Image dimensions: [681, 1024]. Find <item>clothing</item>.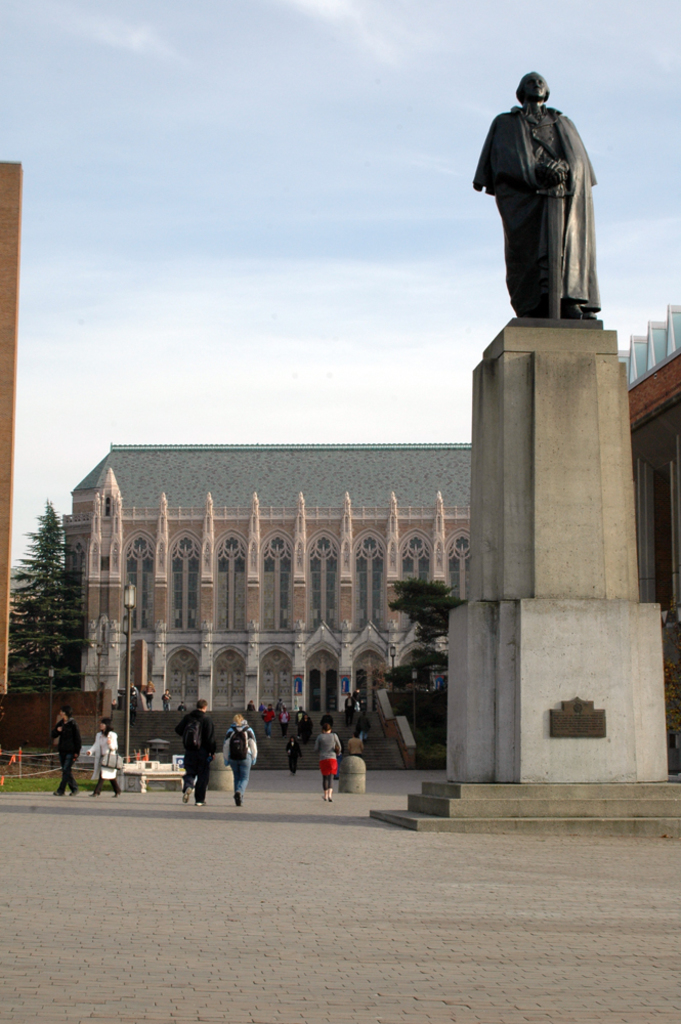
177/709/218/803.
